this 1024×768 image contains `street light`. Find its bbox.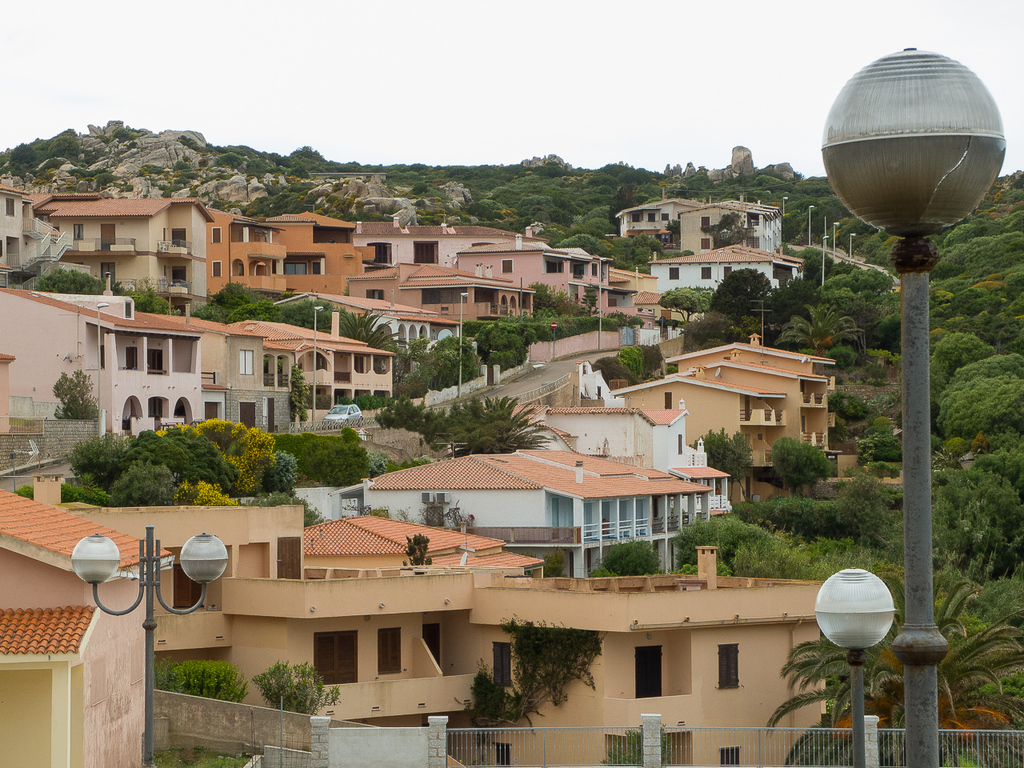
crop(69, 522, 232, 766).
